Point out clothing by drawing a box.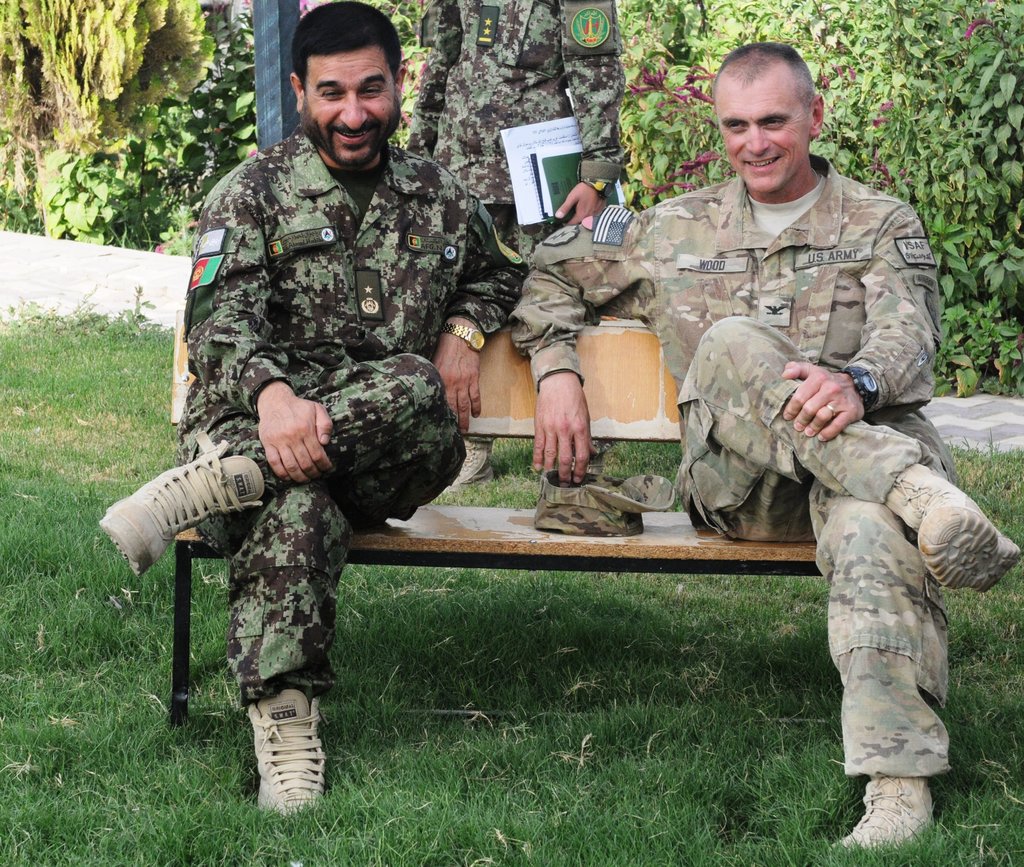
403, 0, 623, 284.
